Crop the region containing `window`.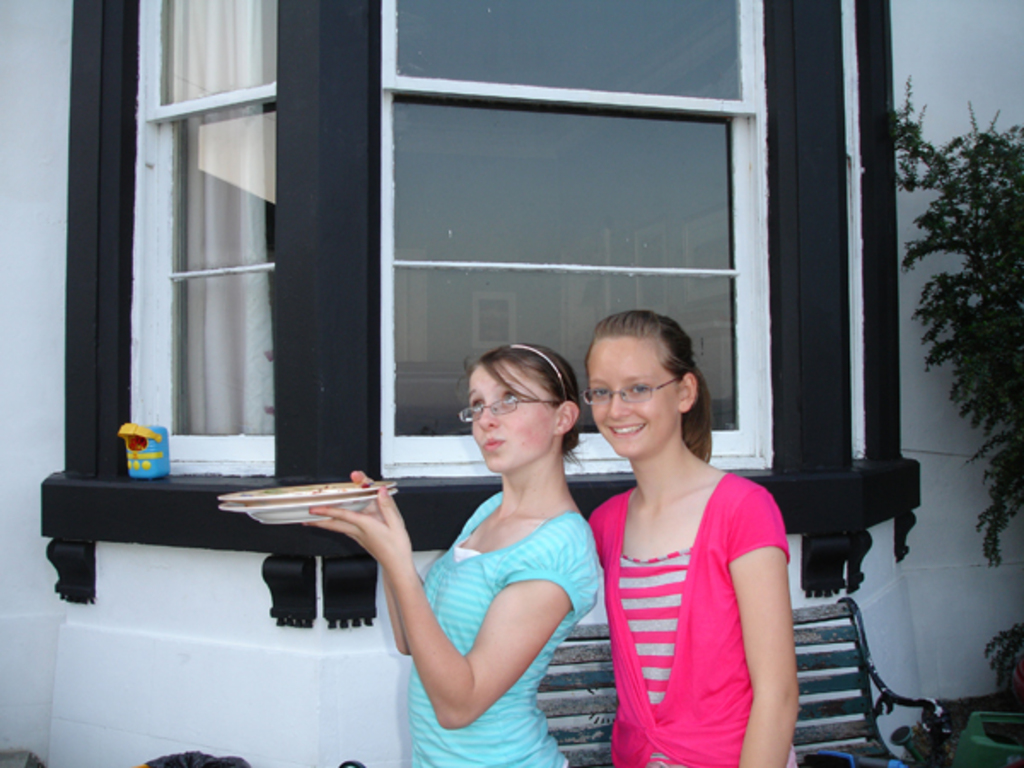
Crop region: box(36, 0, 335, 628).
